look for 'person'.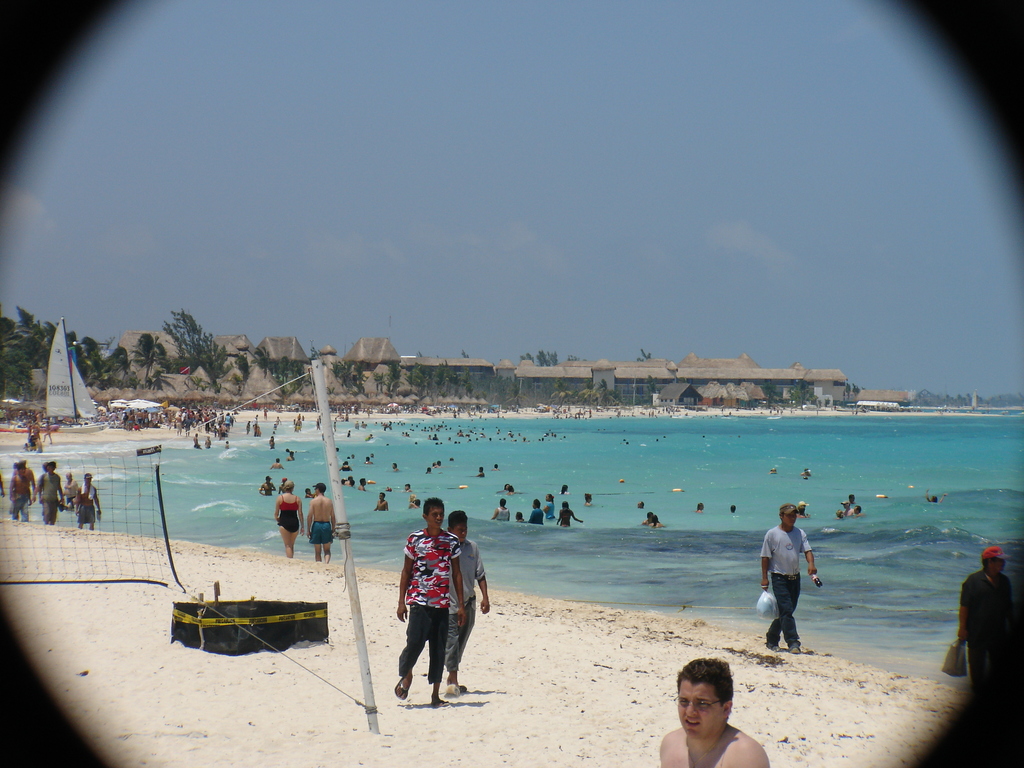
Found: [426, 433, 431, 438].
